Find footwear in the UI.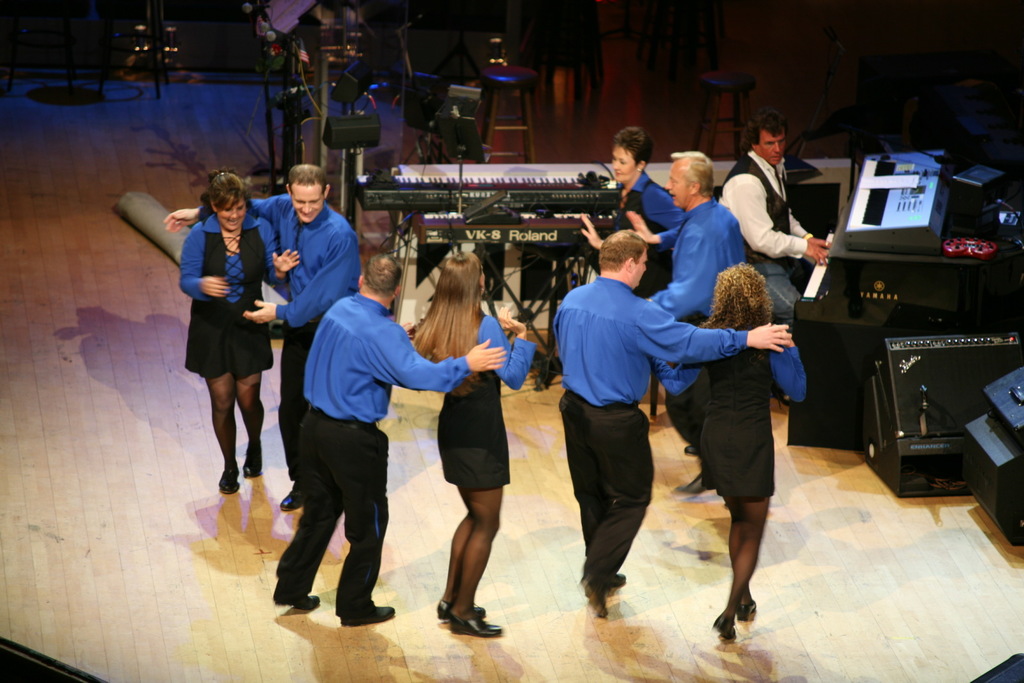
UI element at 340 607 394 625.
